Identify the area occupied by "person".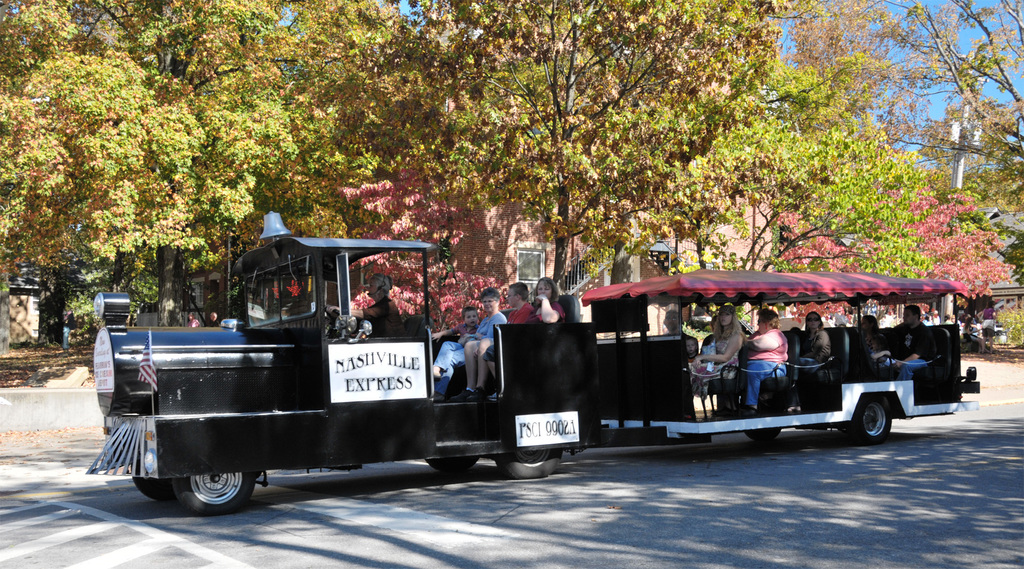
Area: BBox(457, 304, 481, 347).
